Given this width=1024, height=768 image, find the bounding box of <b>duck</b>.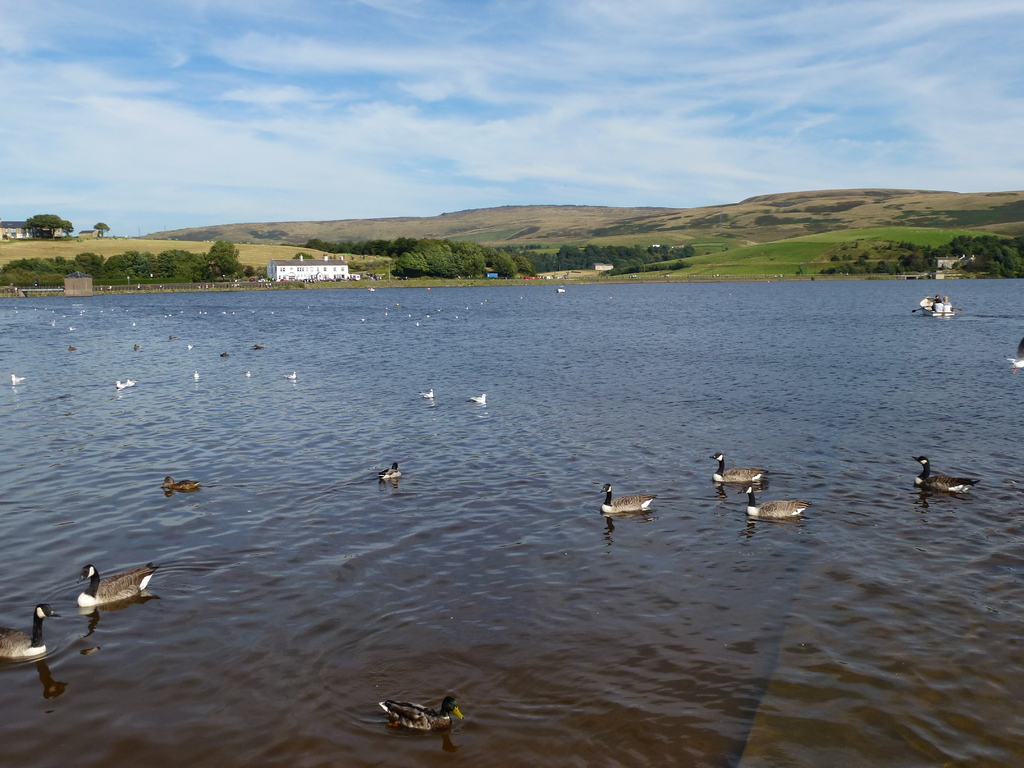
[left=419, top=387, right=439, bottom=403].
